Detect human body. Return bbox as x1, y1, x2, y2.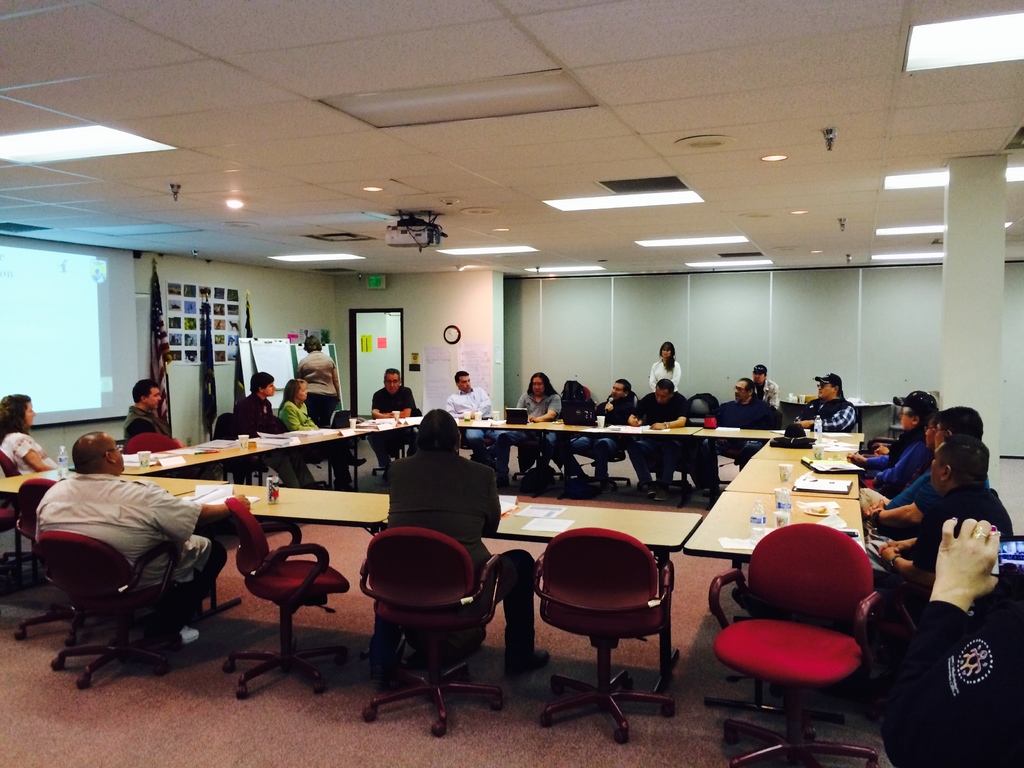
625, 384, 689, 487.
